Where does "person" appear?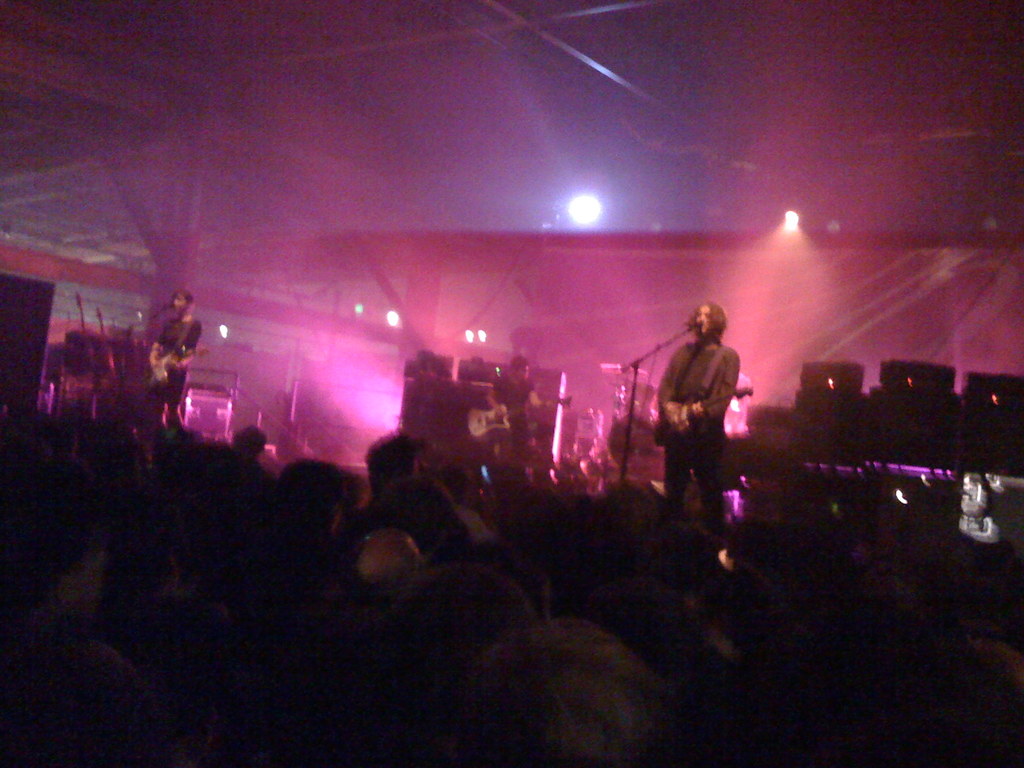
Appears at l=353, t=433, r=438, b=562.
